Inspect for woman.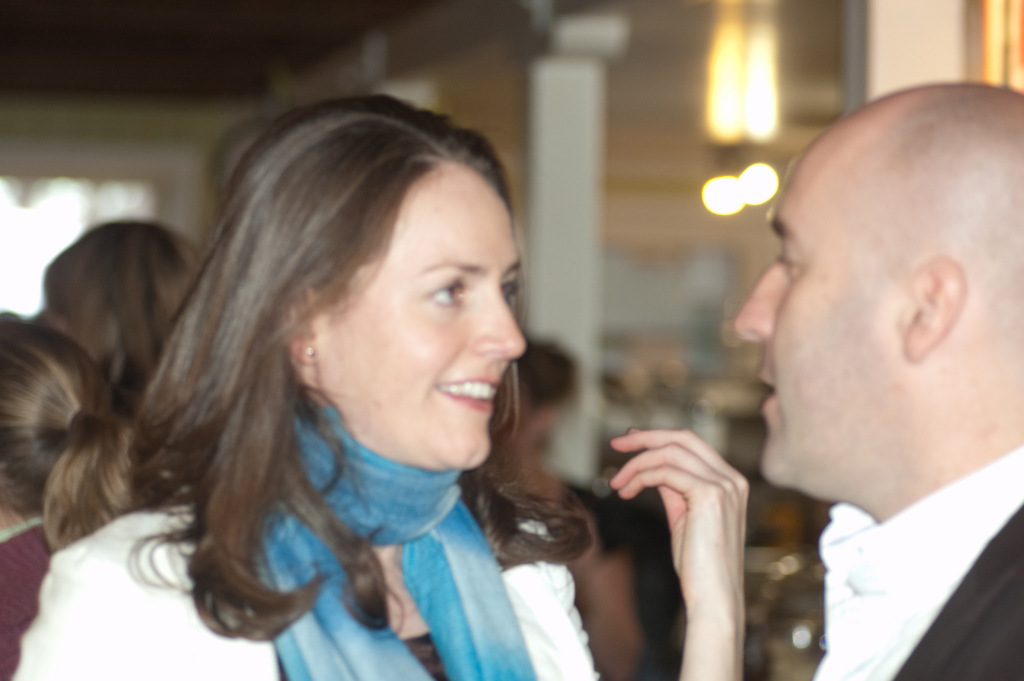
Inspection: pyautogui.locateOnScreen(22, 218, 211, 470).
